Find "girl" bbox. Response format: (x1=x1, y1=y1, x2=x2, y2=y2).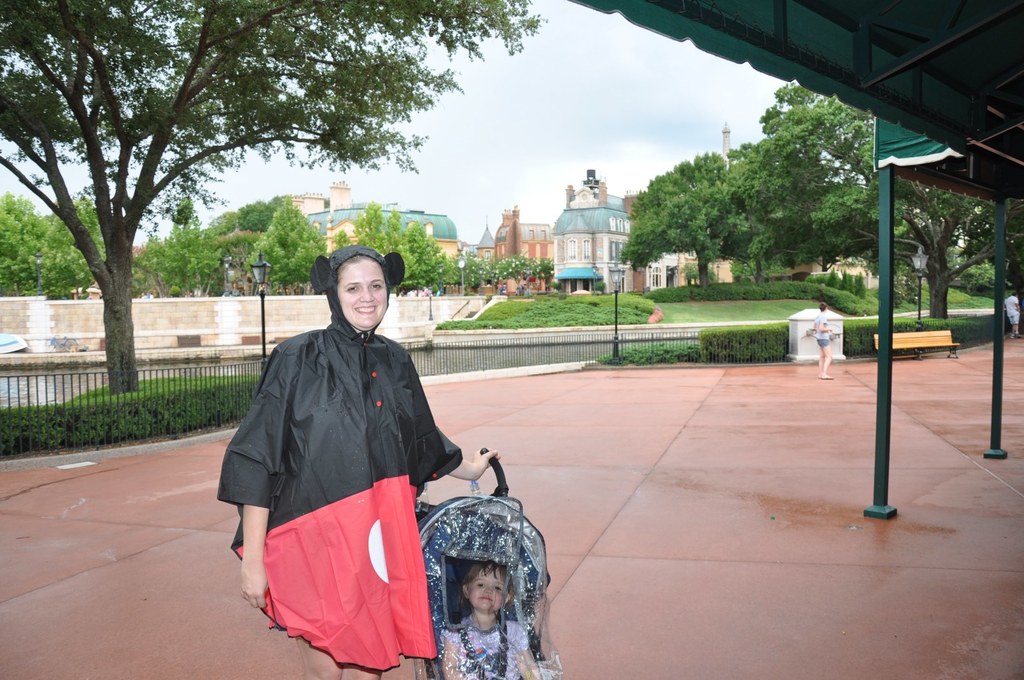
(x1=436, y1=556, x2=544, y2=679).
